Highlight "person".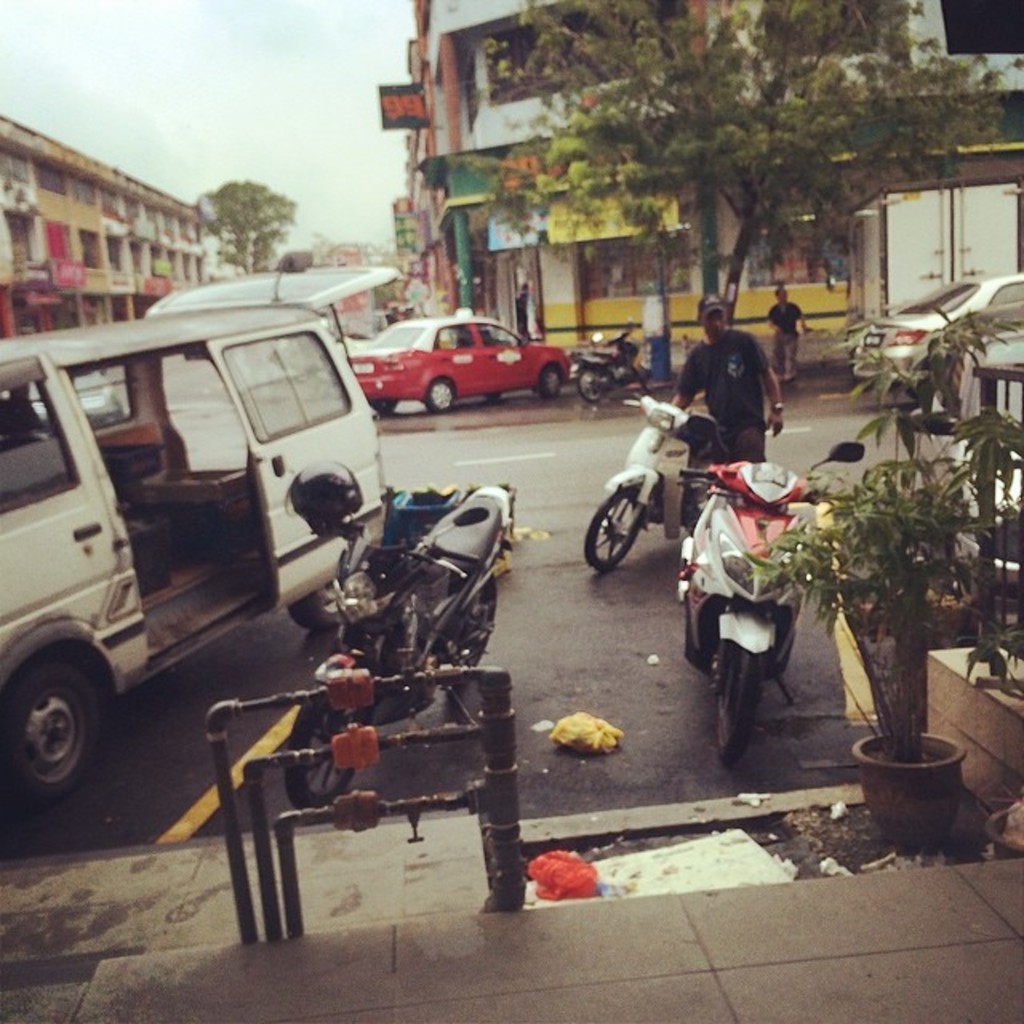
Highlighted region: box(765, 278, 814, 379).
